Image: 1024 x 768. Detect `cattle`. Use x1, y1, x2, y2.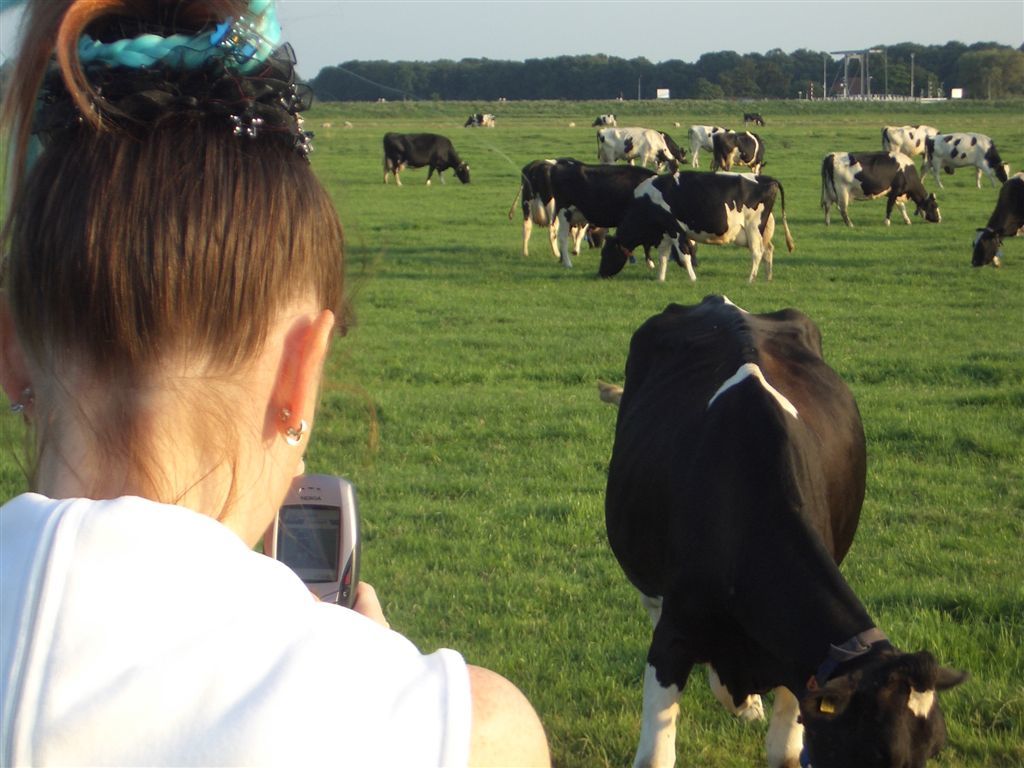
741, 110, 772, 125.
